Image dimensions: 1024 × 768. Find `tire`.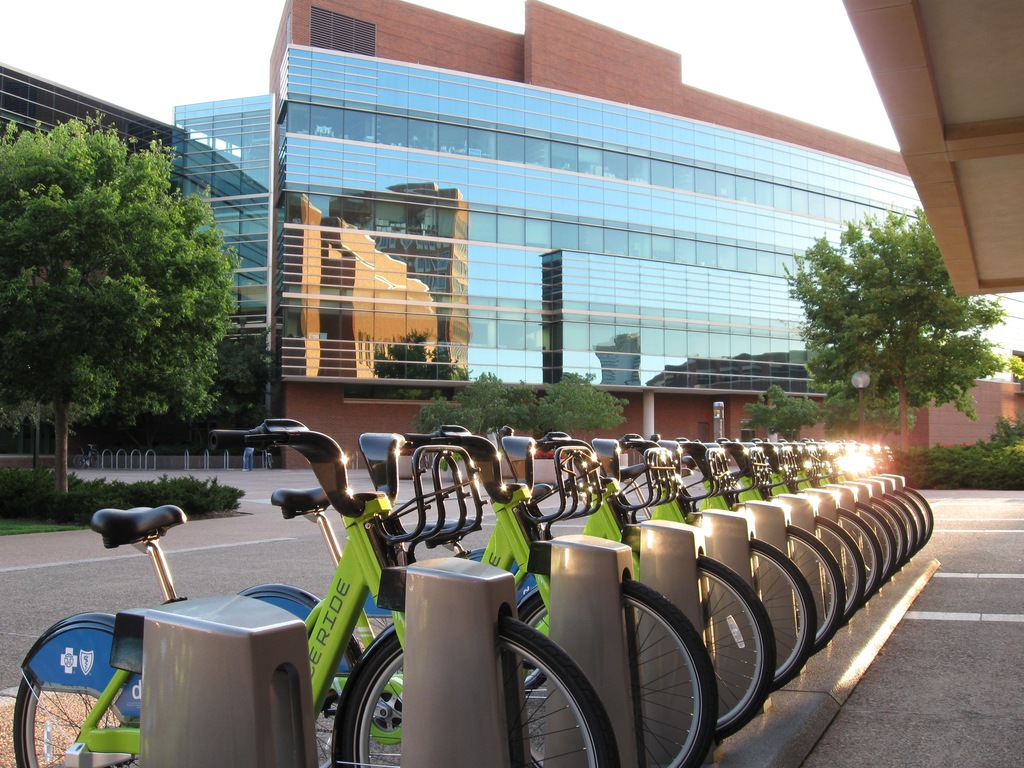
detection(332, 616, 620, 767).
